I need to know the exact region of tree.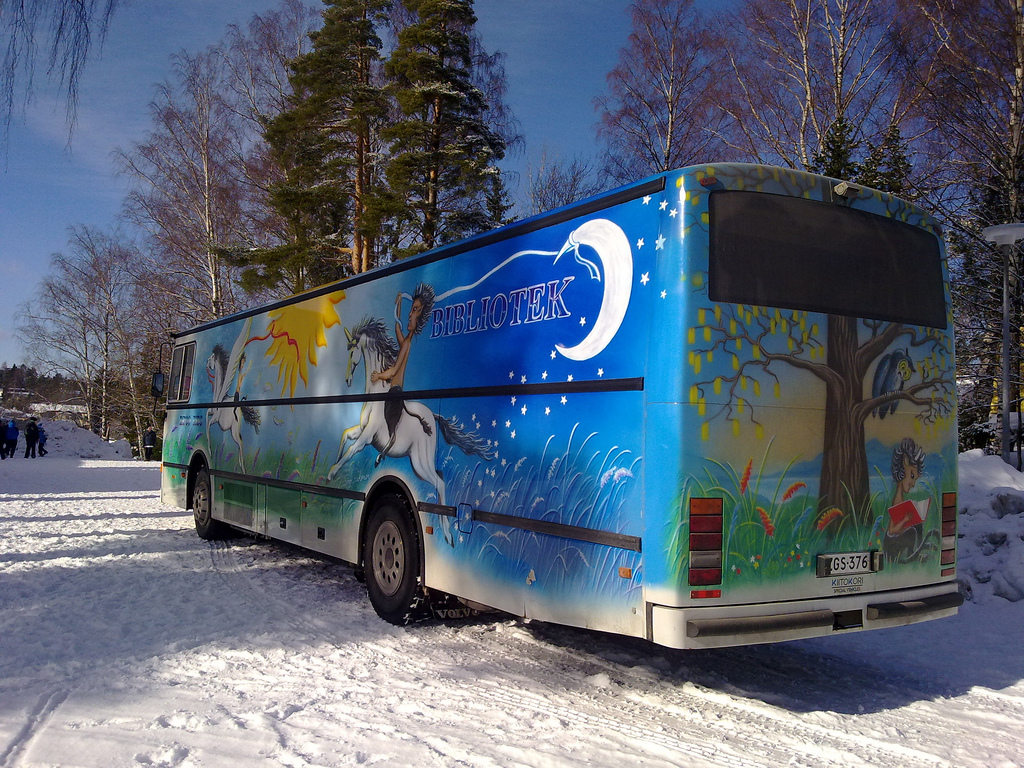
Region: 194,46,547,267.
